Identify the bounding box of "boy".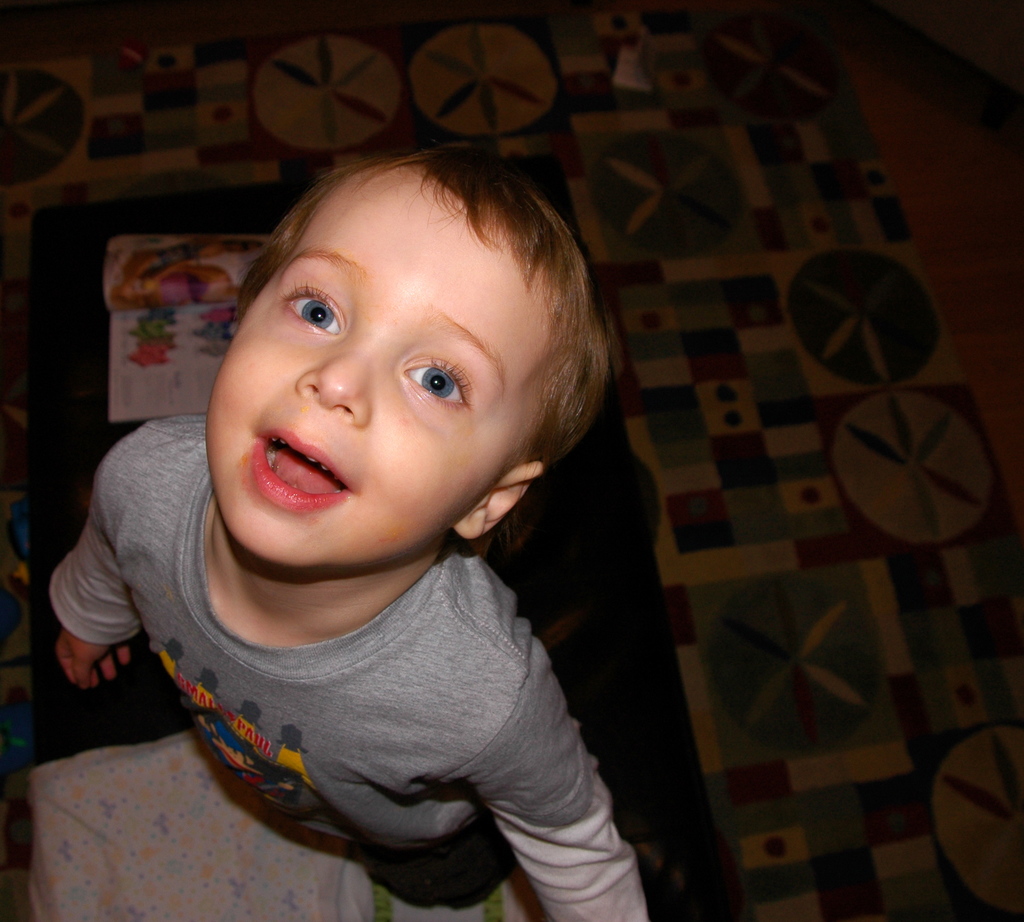
bbox=(30, 121, 660, 895).
